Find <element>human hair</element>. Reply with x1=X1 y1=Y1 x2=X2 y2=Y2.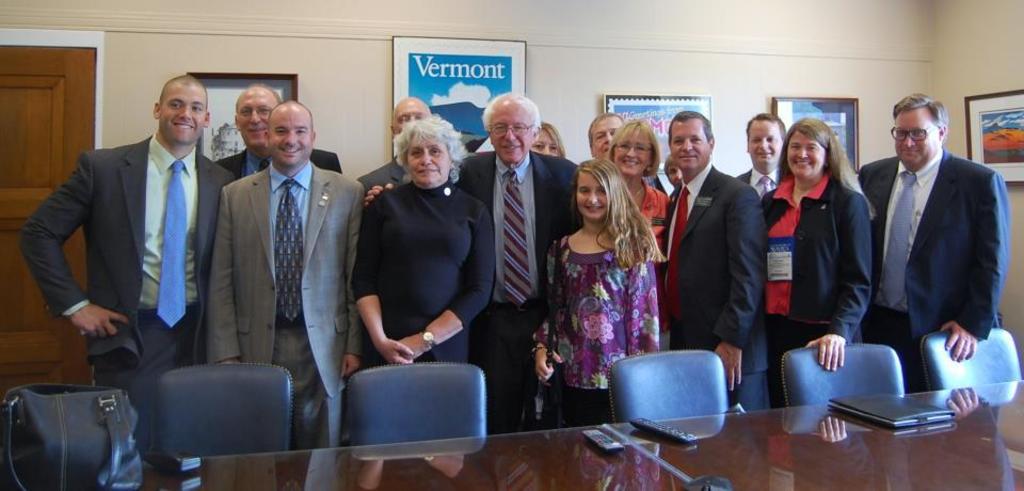
x1=889 y1=90 x2=947 y2=143.
